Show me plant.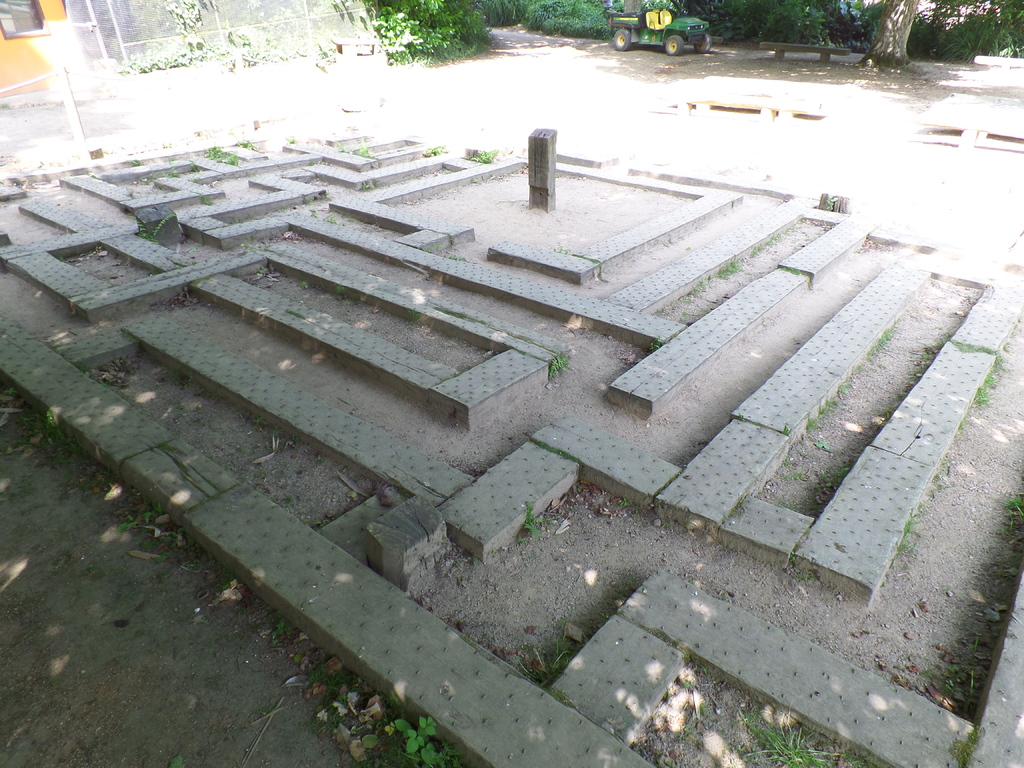
plant is here: x1=422, y1=143, x2=445, y2=157.
